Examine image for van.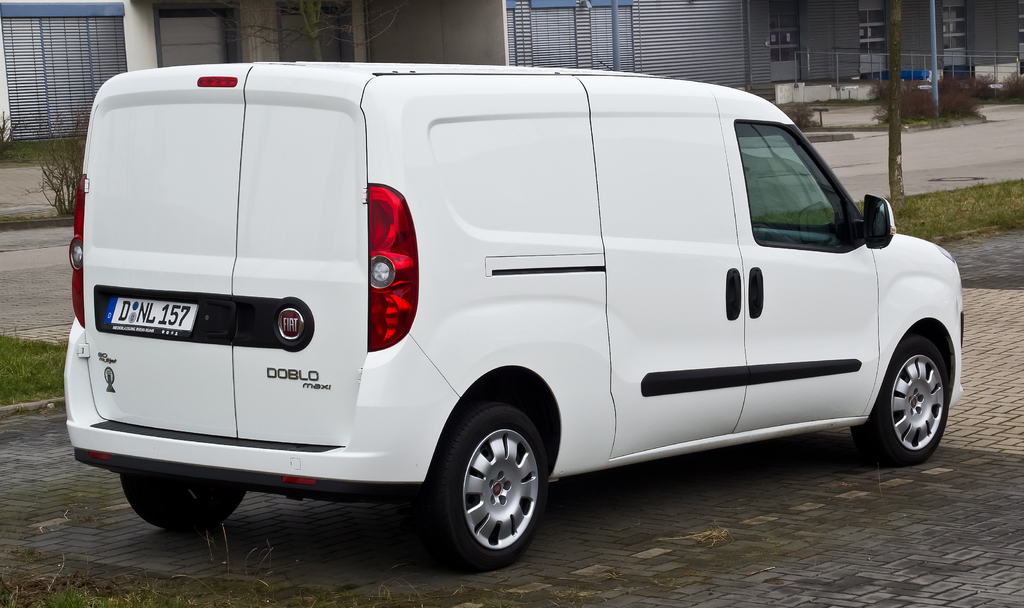
Examination result: <box>65,58,966,576</box>.
